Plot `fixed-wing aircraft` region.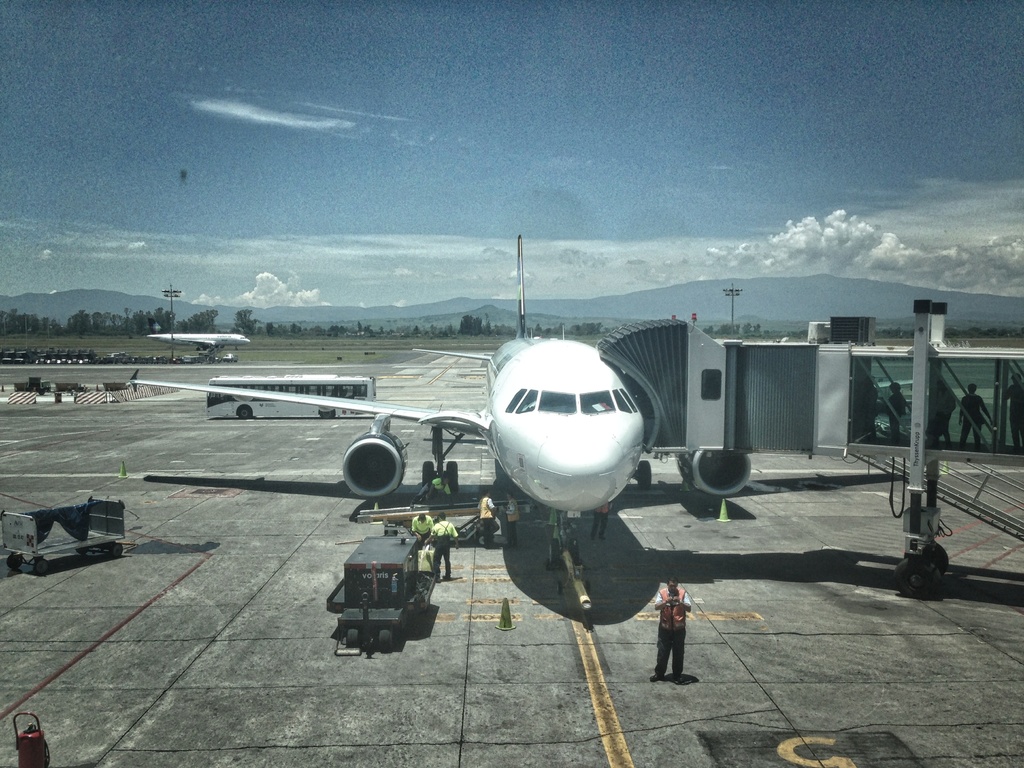
Plotted at box(147, 330, 251, 356).
